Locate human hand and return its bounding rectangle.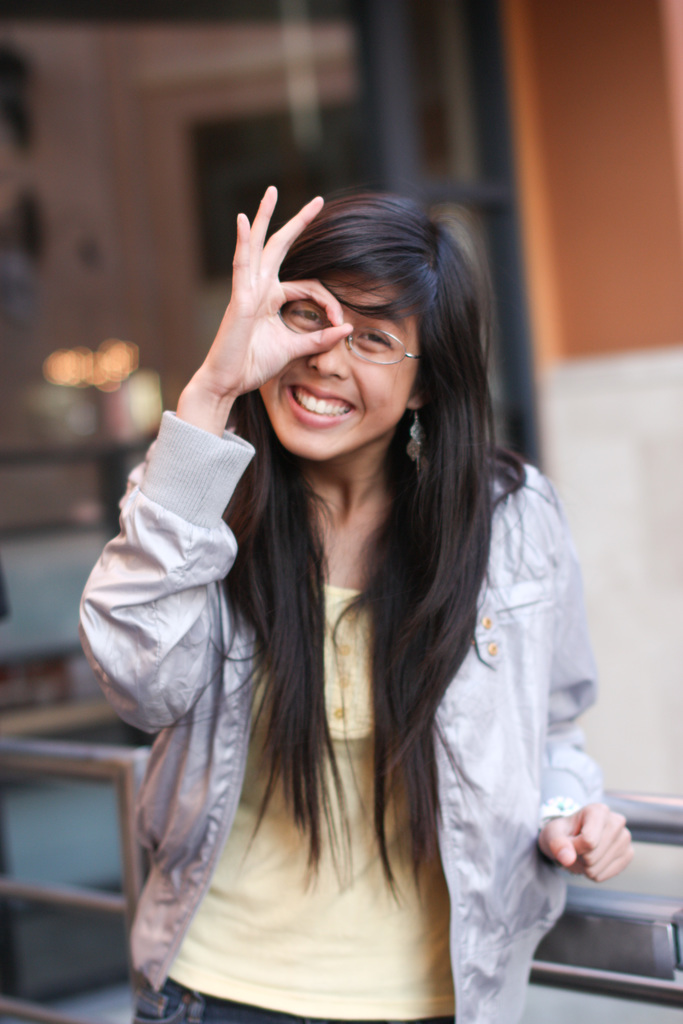
538:799:636:880.
